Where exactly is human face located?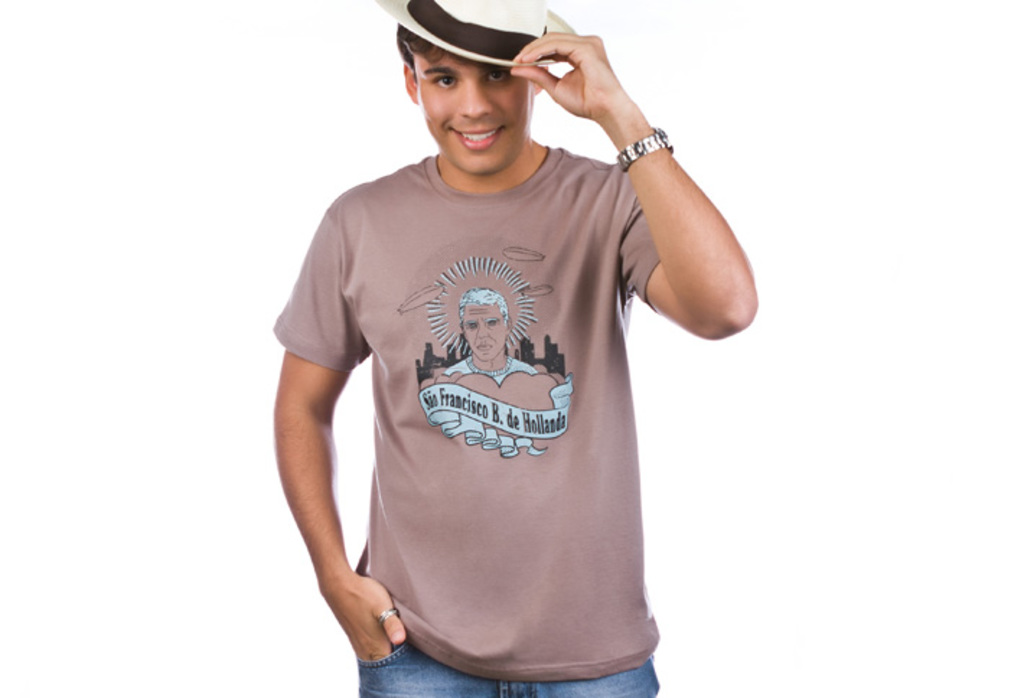
Its bounding box is (460,300,508,361).
